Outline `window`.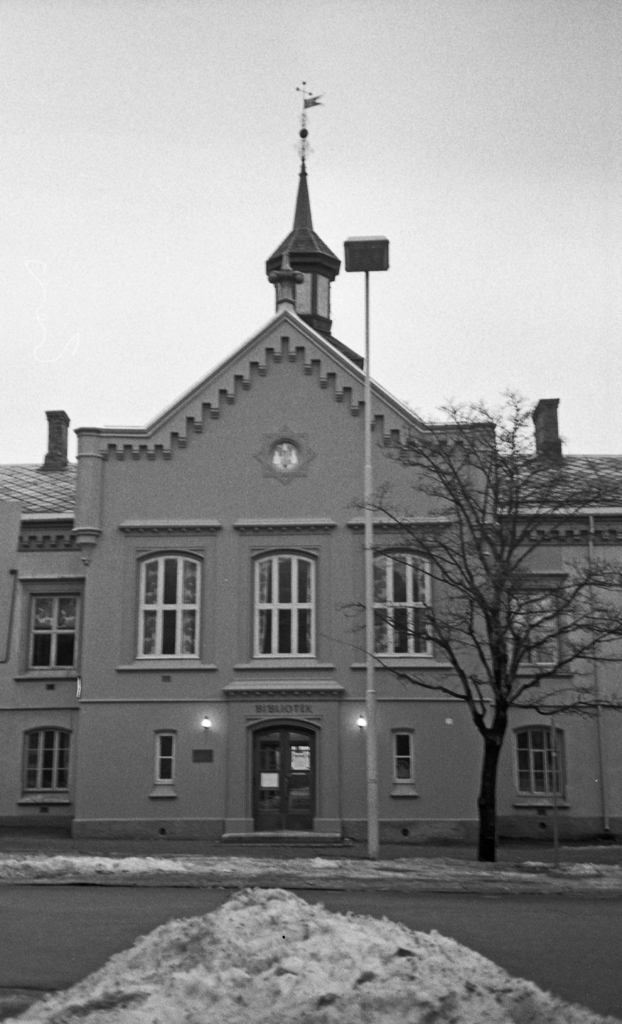
Outline: (370, 552, 437, 655).
